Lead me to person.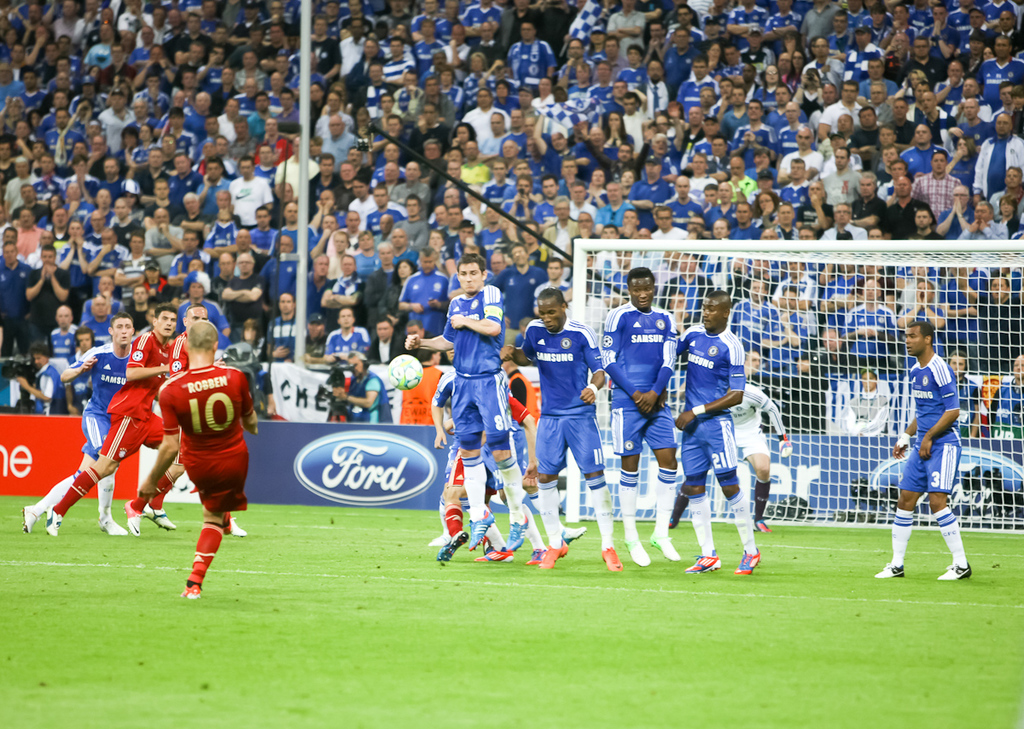
Lead to bbox(368, 62, 387, 99).
